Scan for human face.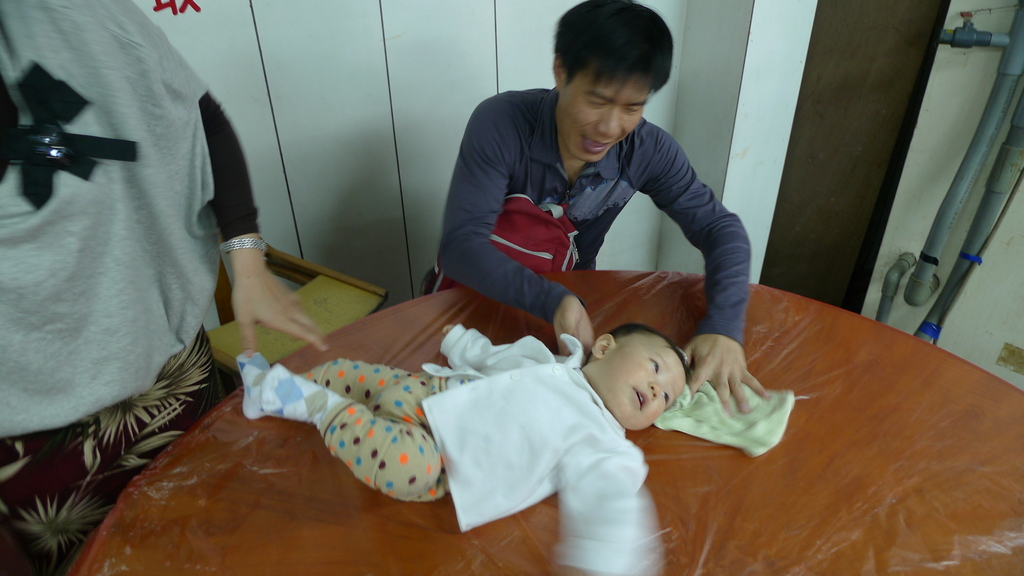
Scan result: 601 343 685 429.
